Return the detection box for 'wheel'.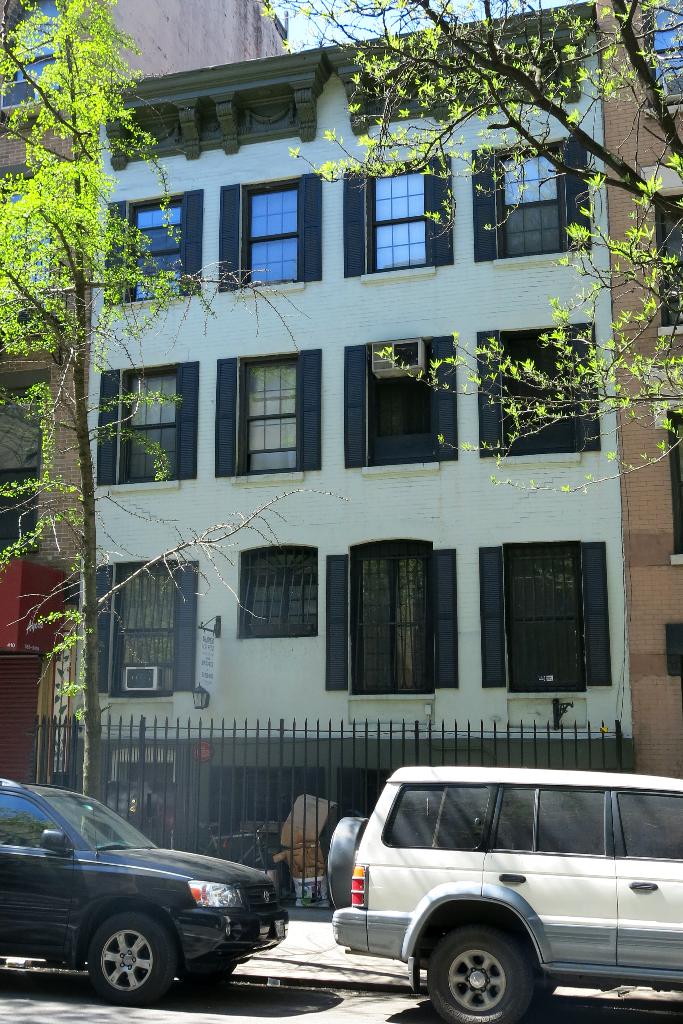
left=83, top=922, right=170, bottom=1007.
